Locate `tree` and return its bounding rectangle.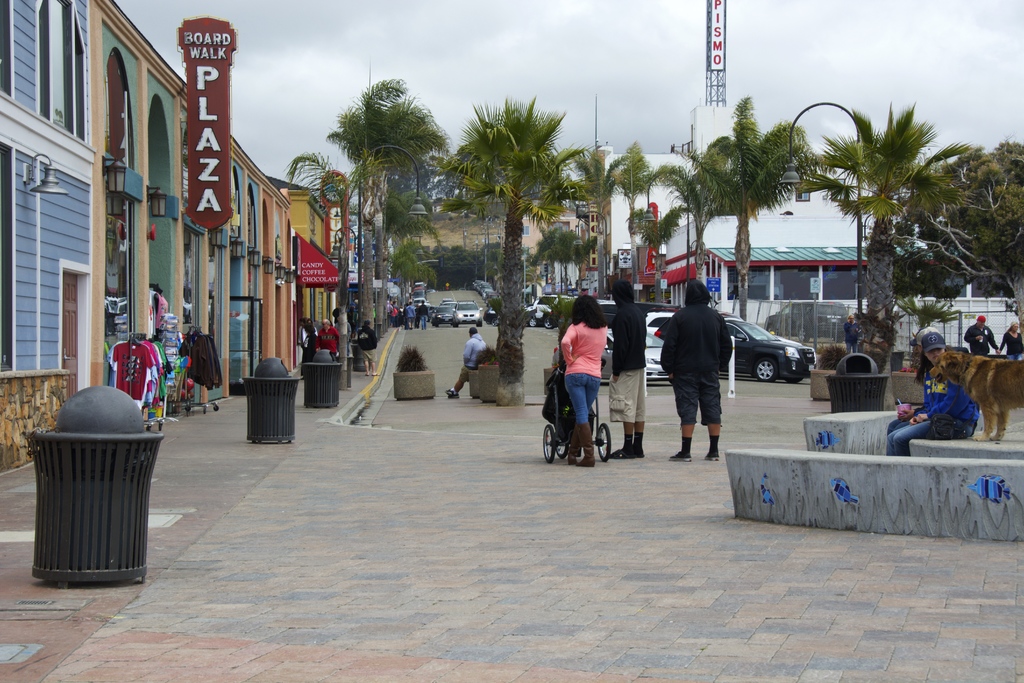
<box>691,97,834,320</box>.
